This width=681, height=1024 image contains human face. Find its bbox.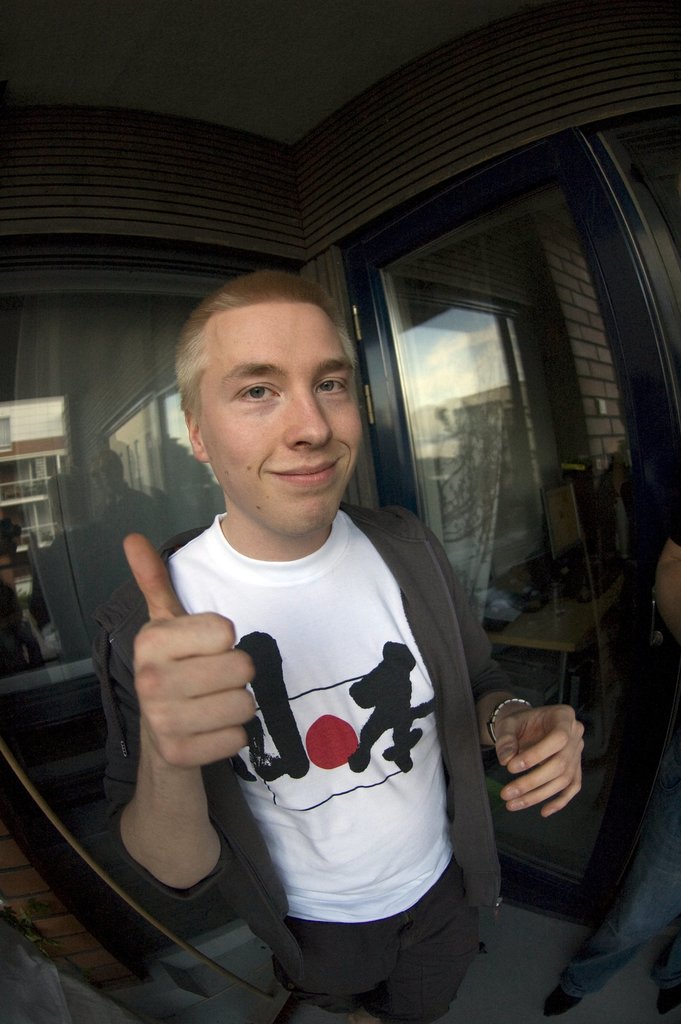
<region>190, 285, 356, 522</region>.
